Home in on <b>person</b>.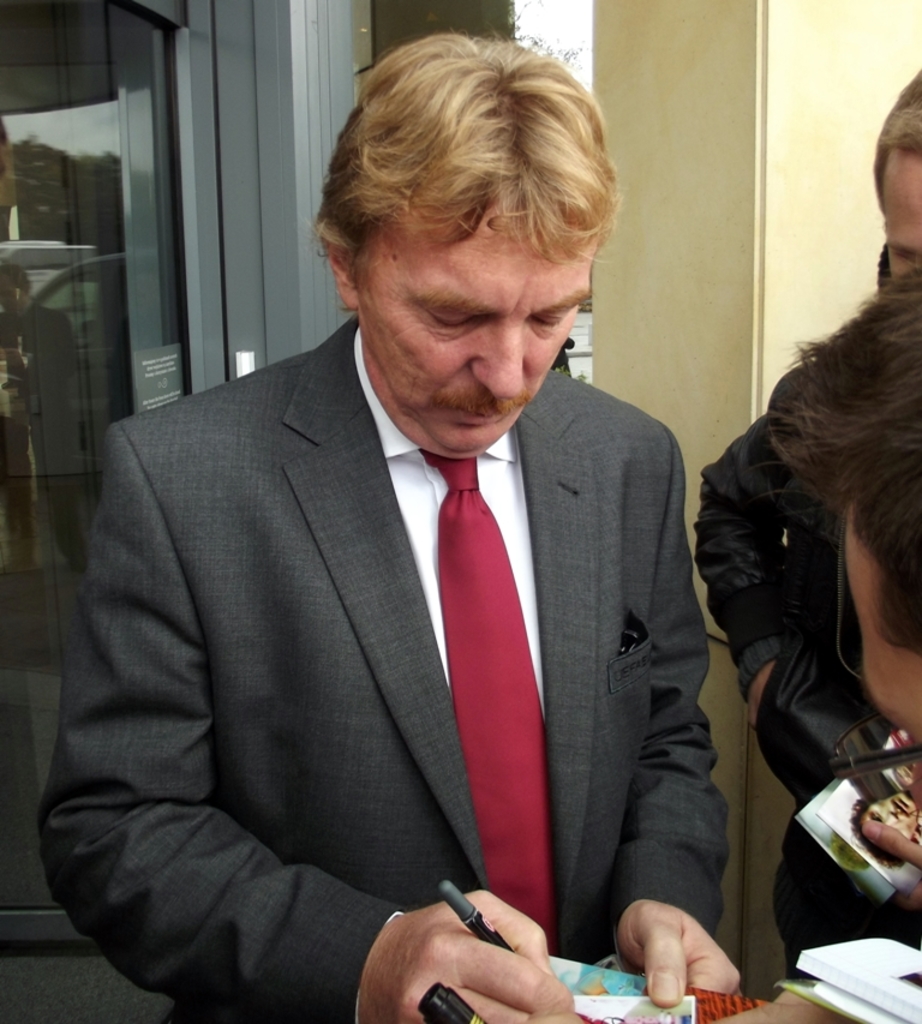
Homed in at 693,72,921,990.
